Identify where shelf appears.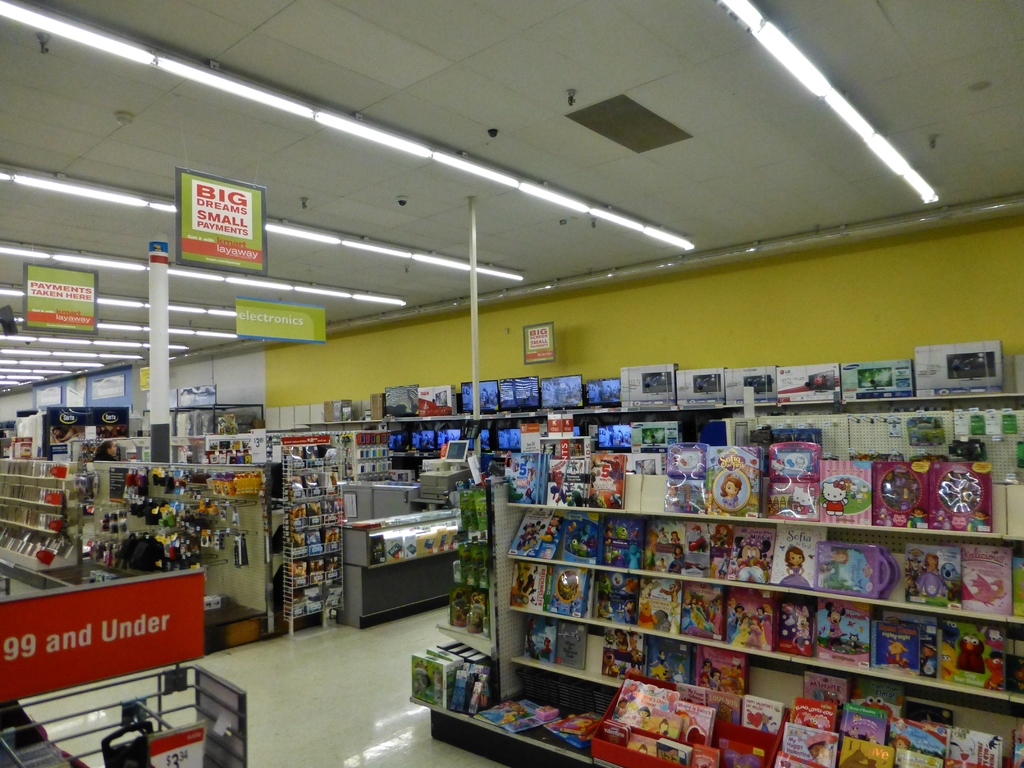
Appears at [left=0, top=491, right=75, bottom=536].
